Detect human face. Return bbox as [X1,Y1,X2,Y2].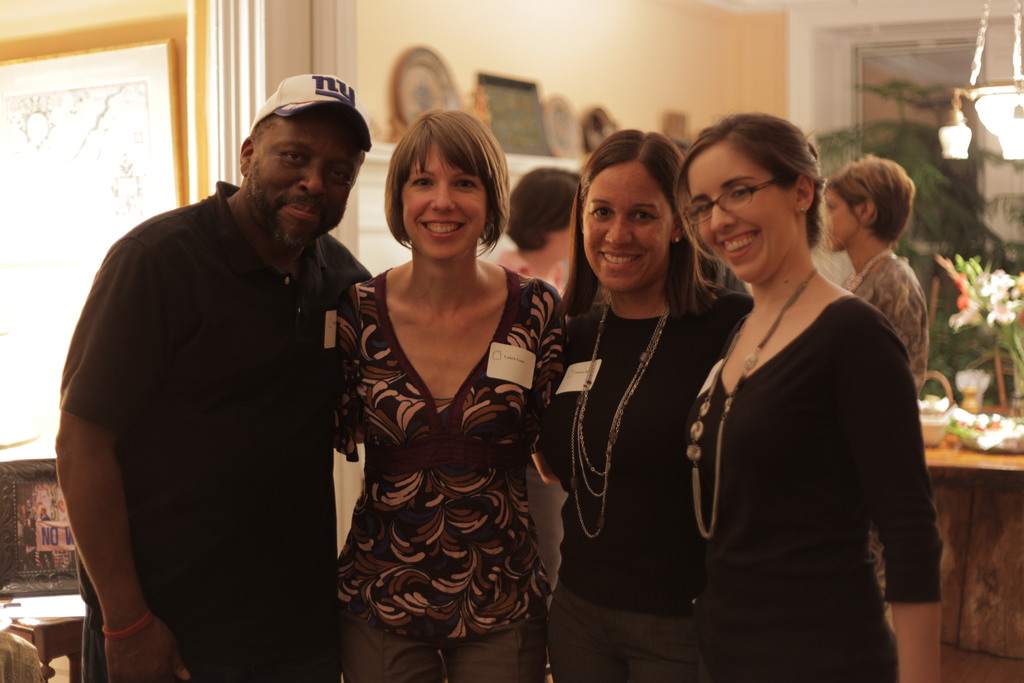
[248,115,369,255].
